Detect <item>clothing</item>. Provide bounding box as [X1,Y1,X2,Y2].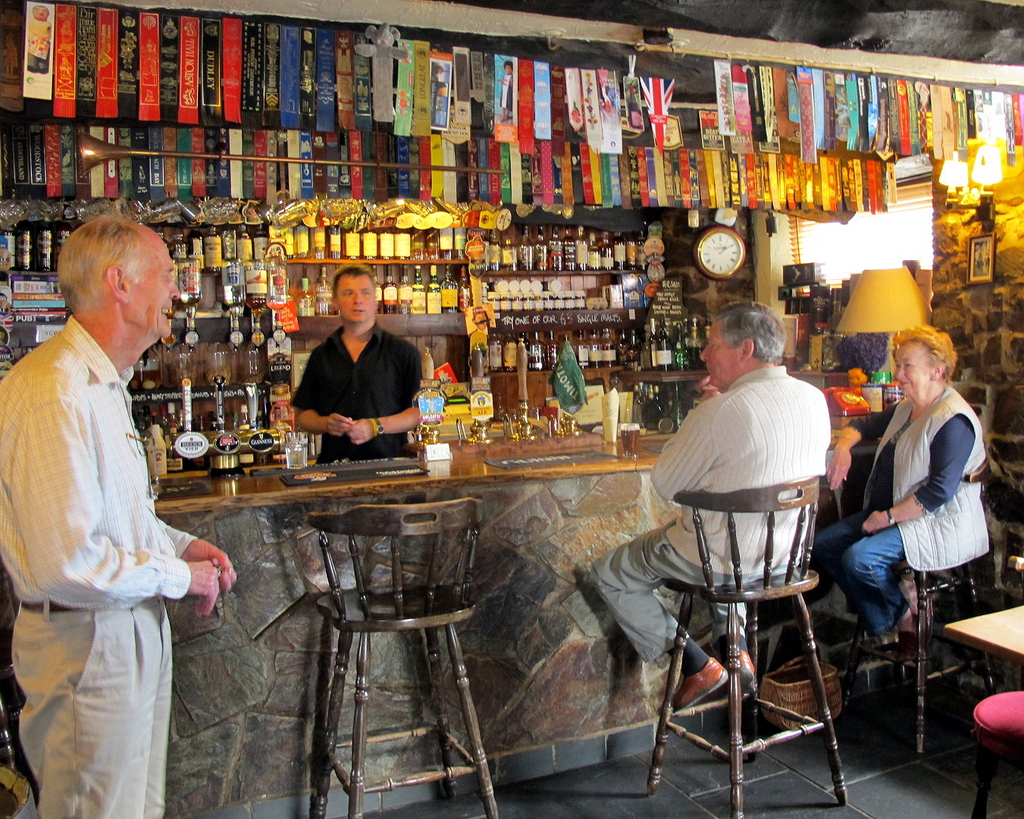
[20,259,203,785].
